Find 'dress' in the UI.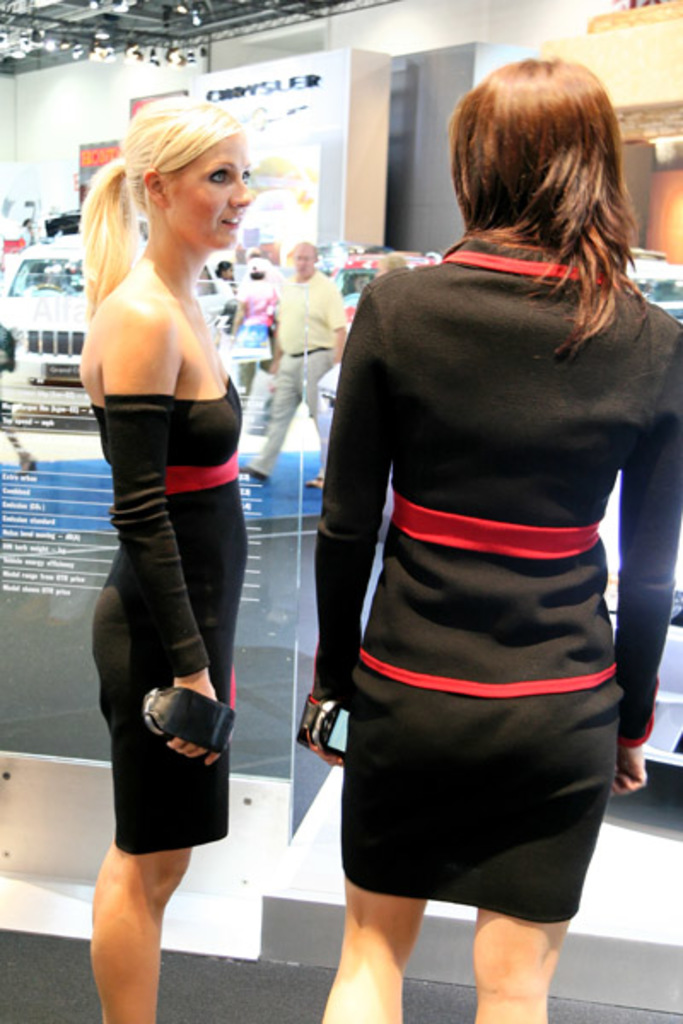
UI element at {"x1": 89, "y1": 377, "x2": 249, "y2": 853}.
